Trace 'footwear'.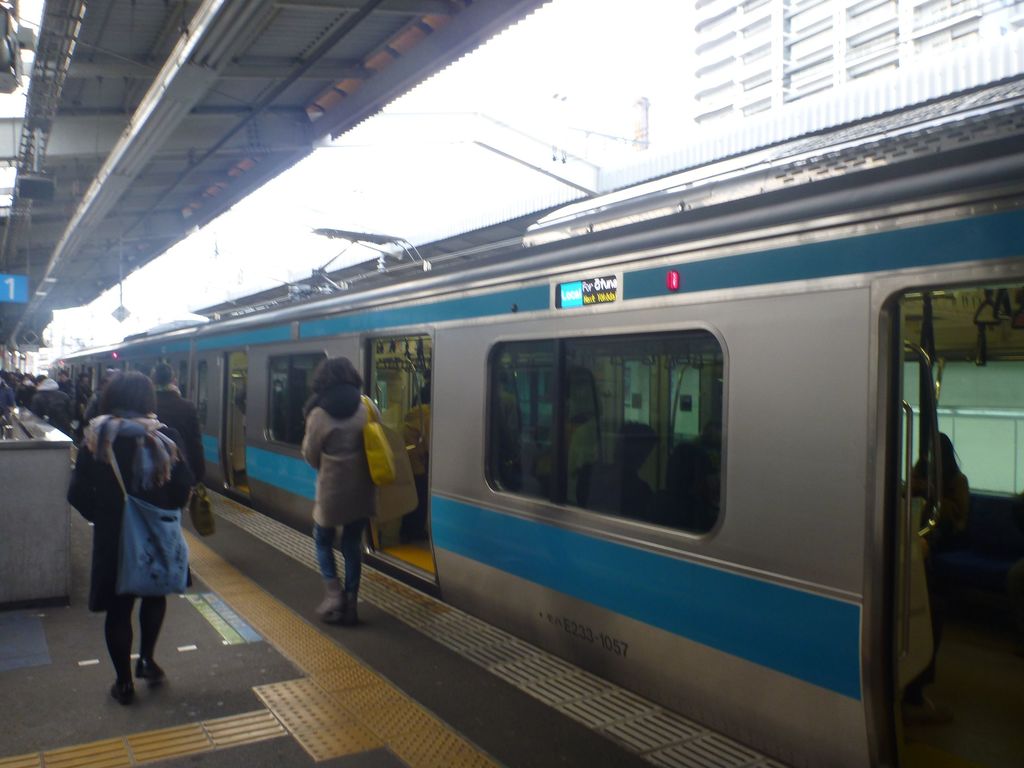
Traced to {"left": 108, "top": 625, "right": 138, "bottom": 714}.
